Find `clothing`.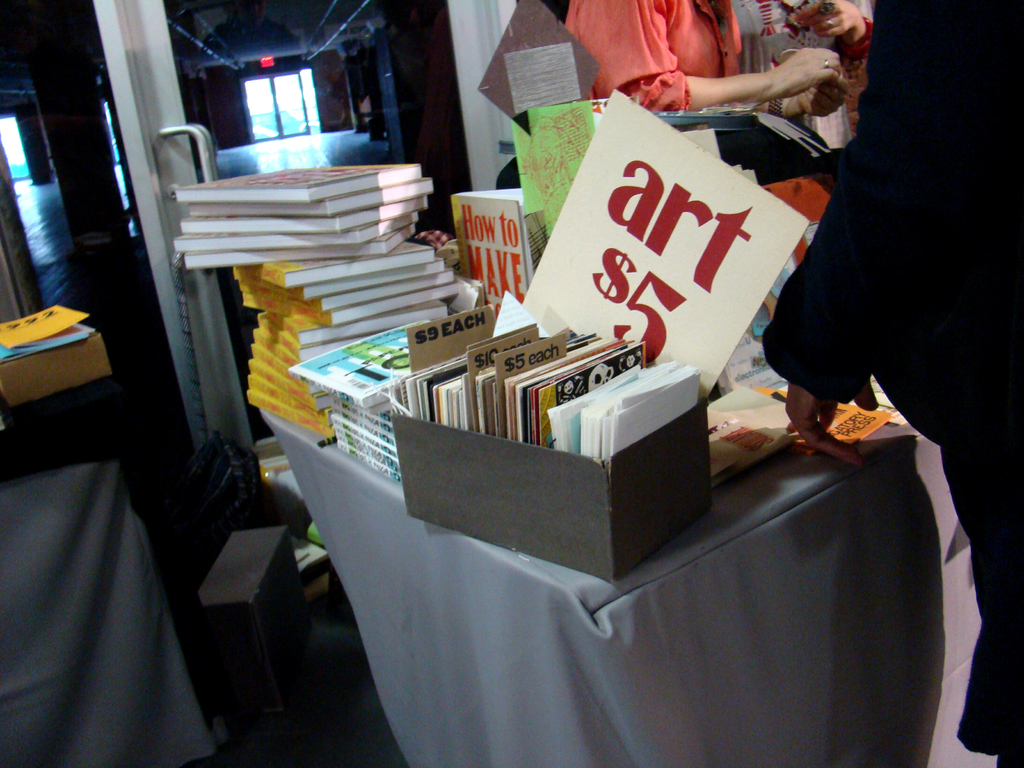
[761,0,1023,767].
